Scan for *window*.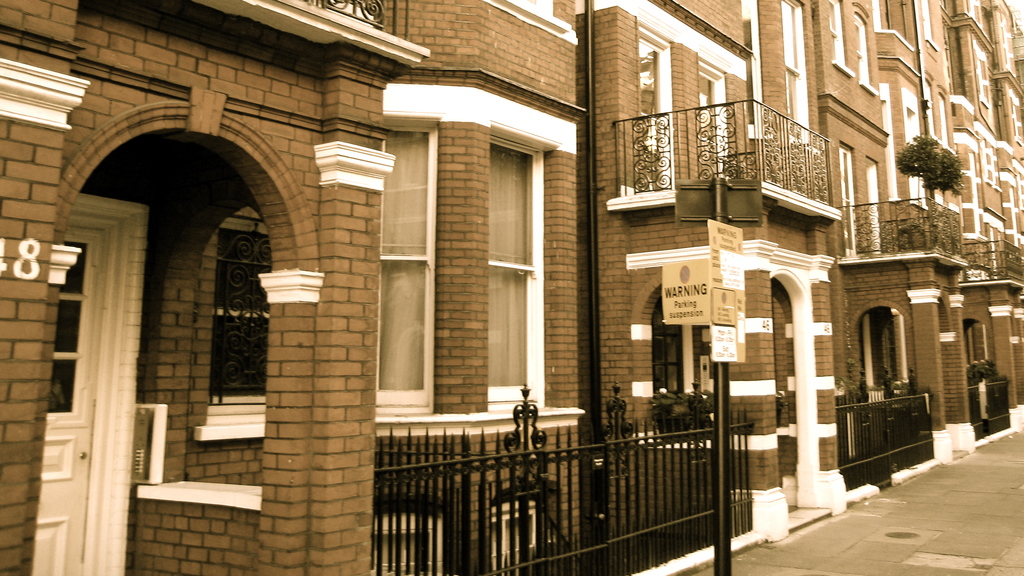
Scan result: [200,208,269,407].
